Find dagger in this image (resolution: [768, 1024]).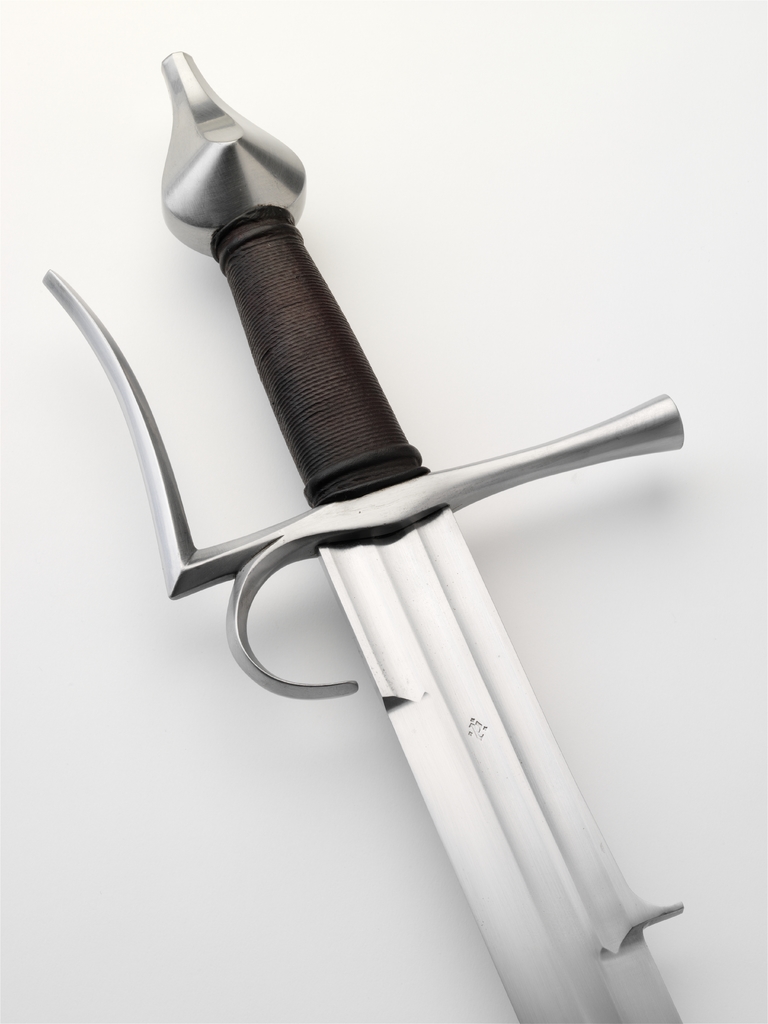
left=45, top=47, right=690, bottom=1023.
